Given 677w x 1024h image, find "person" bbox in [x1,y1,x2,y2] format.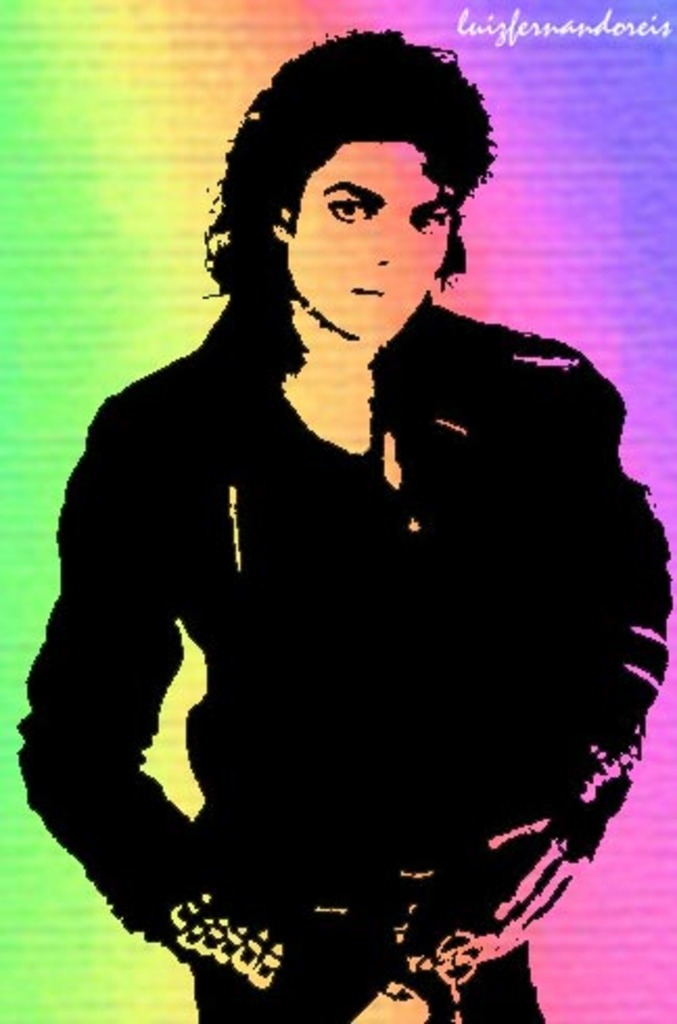
[19,92,654,1020].
